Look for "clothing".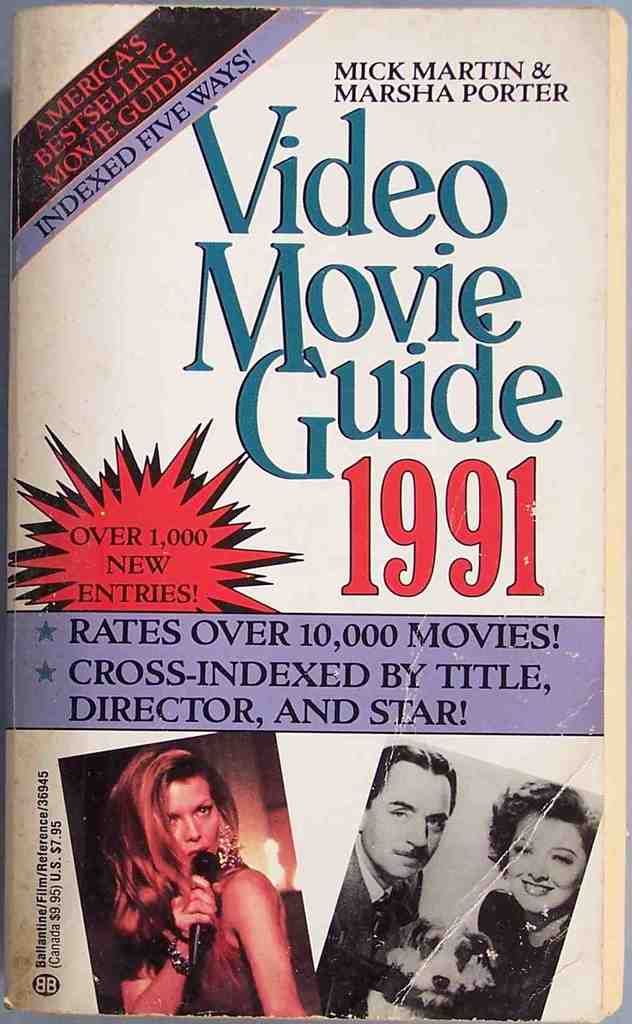
Found: 165, 851, 266, 1016.
